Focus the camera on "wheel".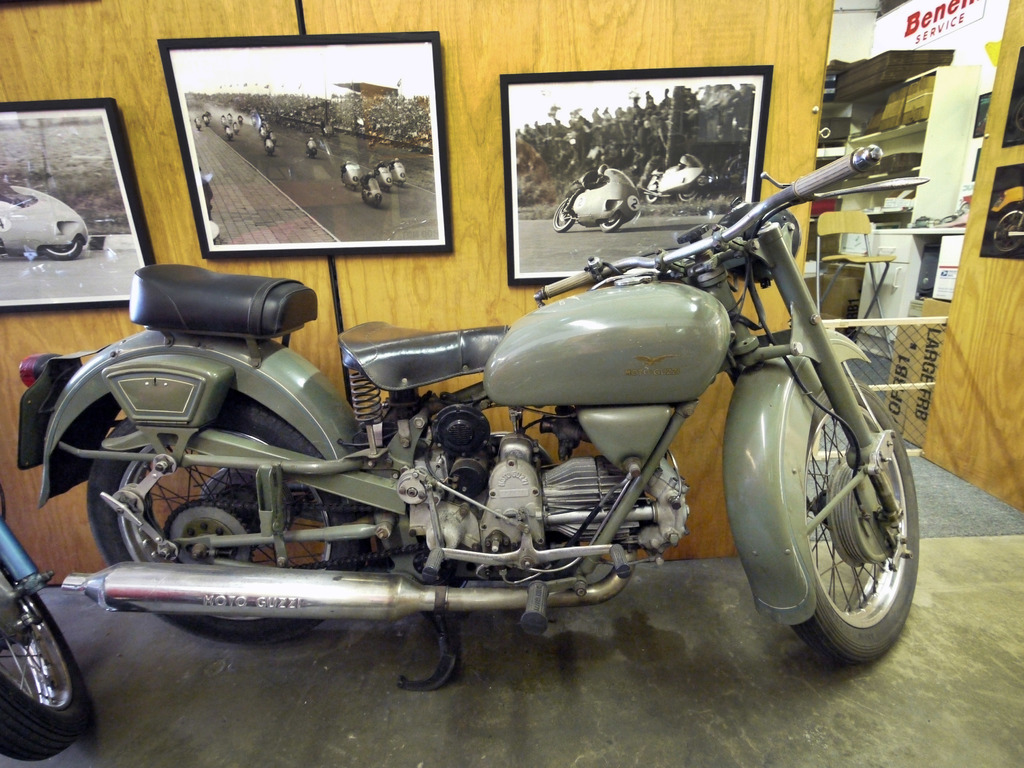
Focus region: detection(989, 205, 1023, 256).
